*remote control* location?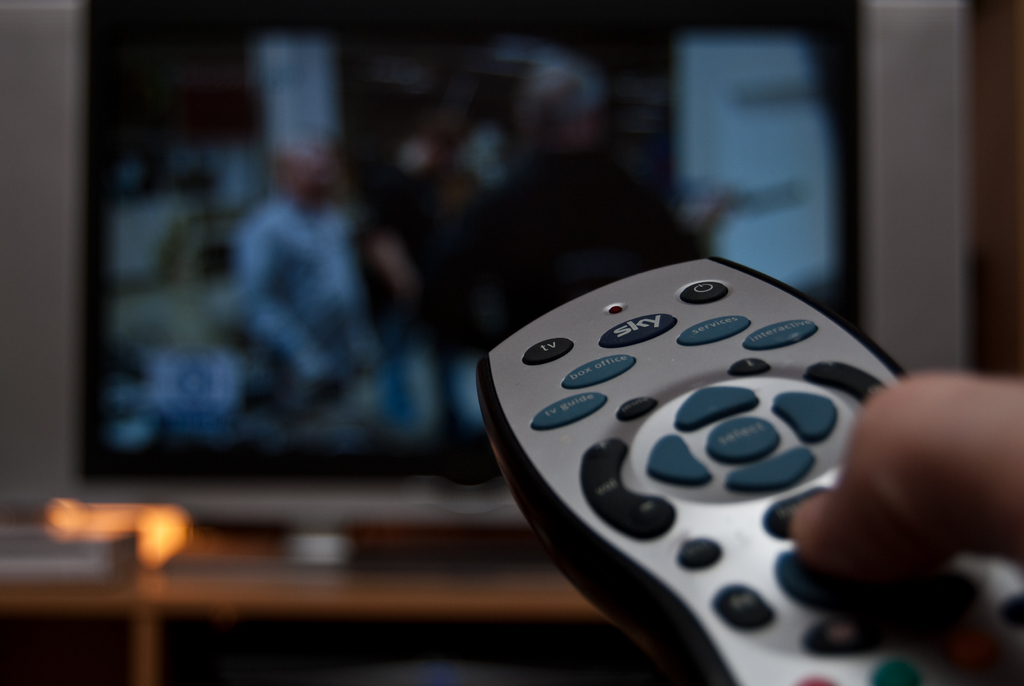
BBox(477, 250, 1023, 685)
